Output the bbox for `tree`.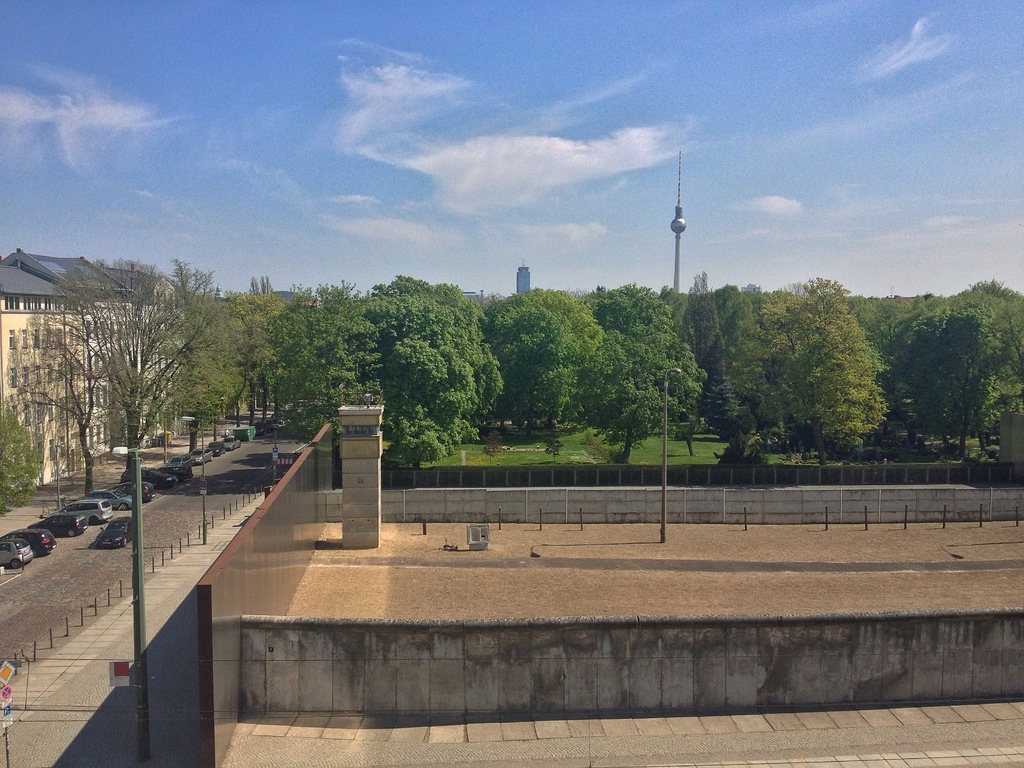
detection(913, 266, 1023, 469).
